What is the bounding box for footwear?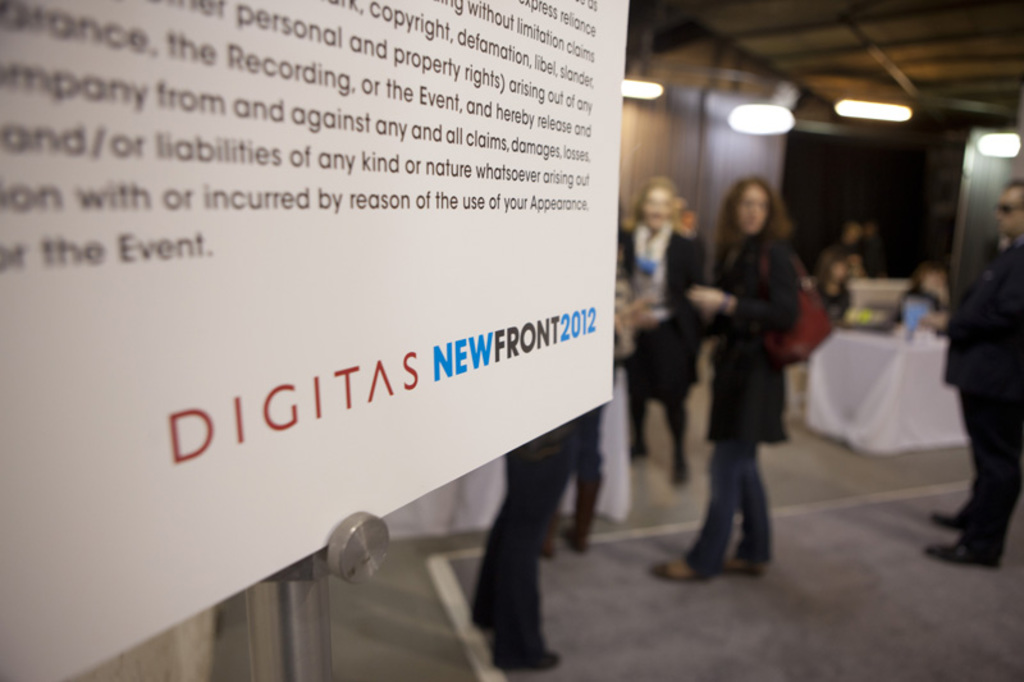
933 508 966 532.
